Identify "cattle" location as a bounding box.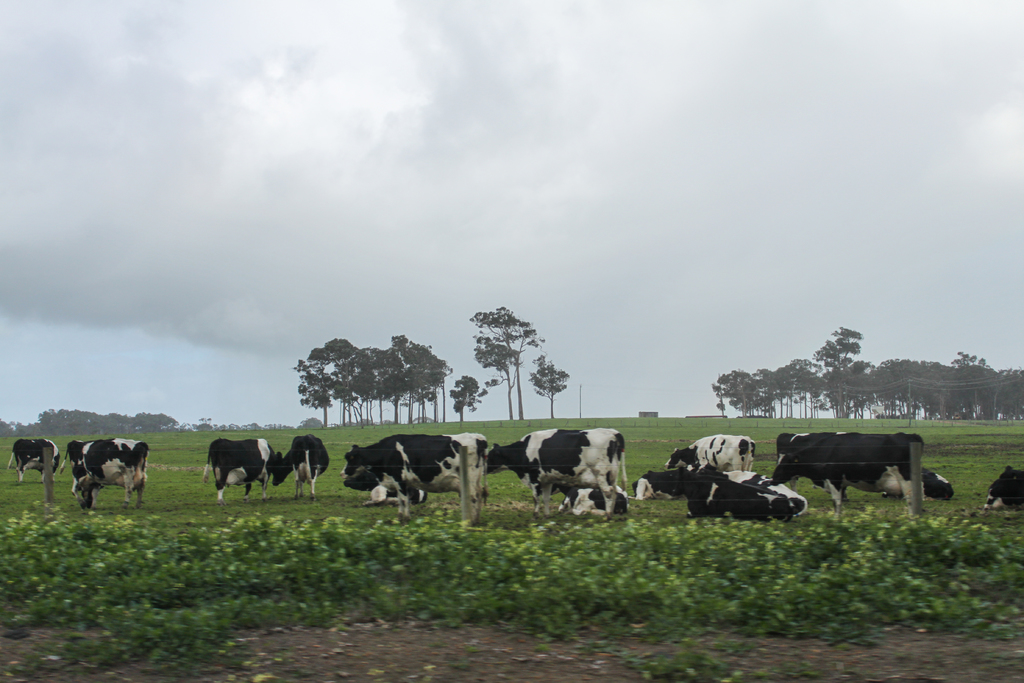
(left=342, top=432, right=490, bottom=527).
